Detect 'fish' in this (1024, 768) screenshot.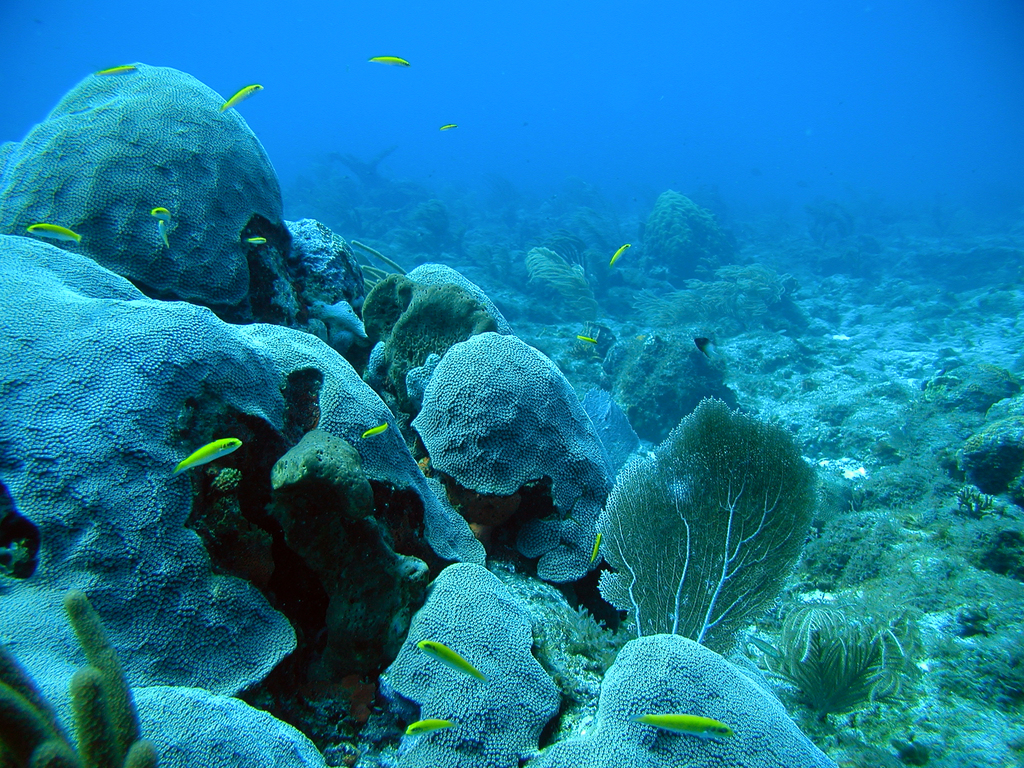
Detection: left=440, top=122, right=457, bottom=132.
